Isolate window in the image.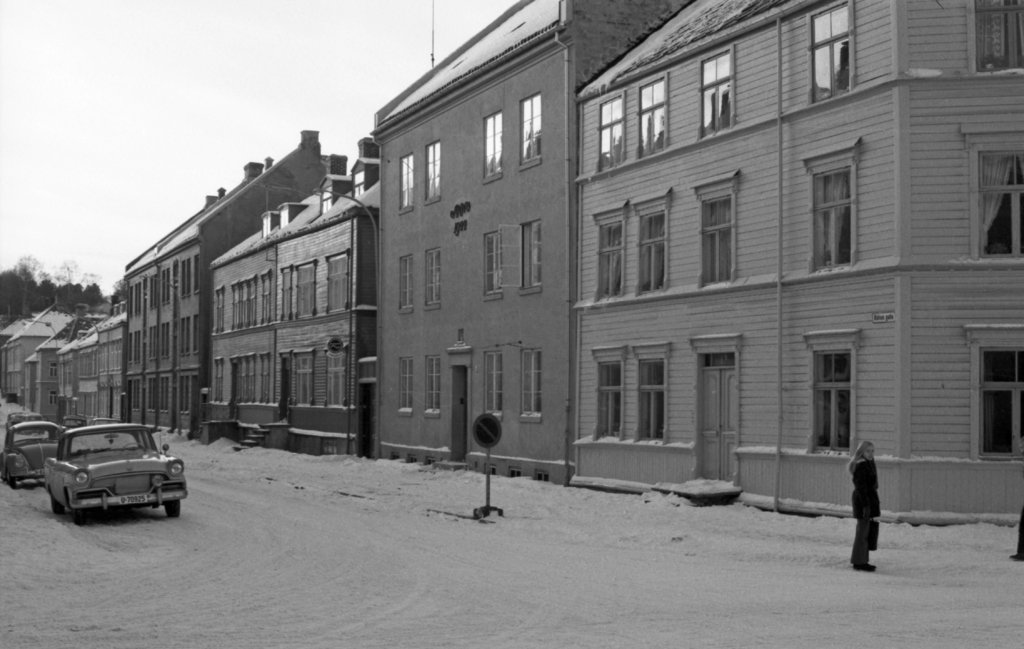
Isolated region: <region>517, 349, 546, 422</region>.
